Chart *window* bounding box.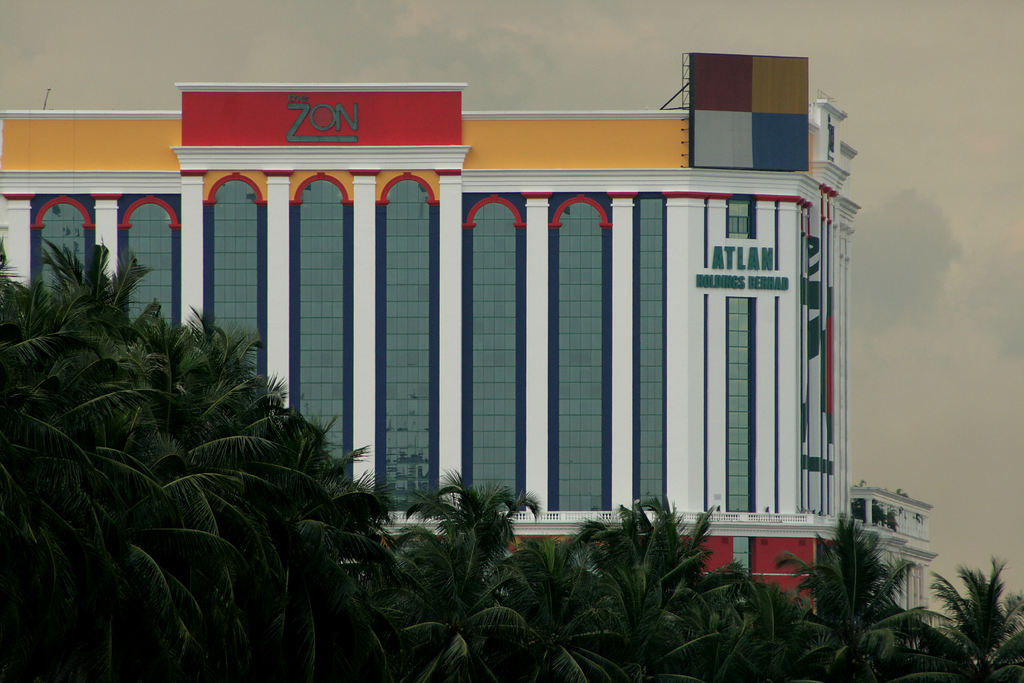
Charted: crop(295, 173, 348, 465).
